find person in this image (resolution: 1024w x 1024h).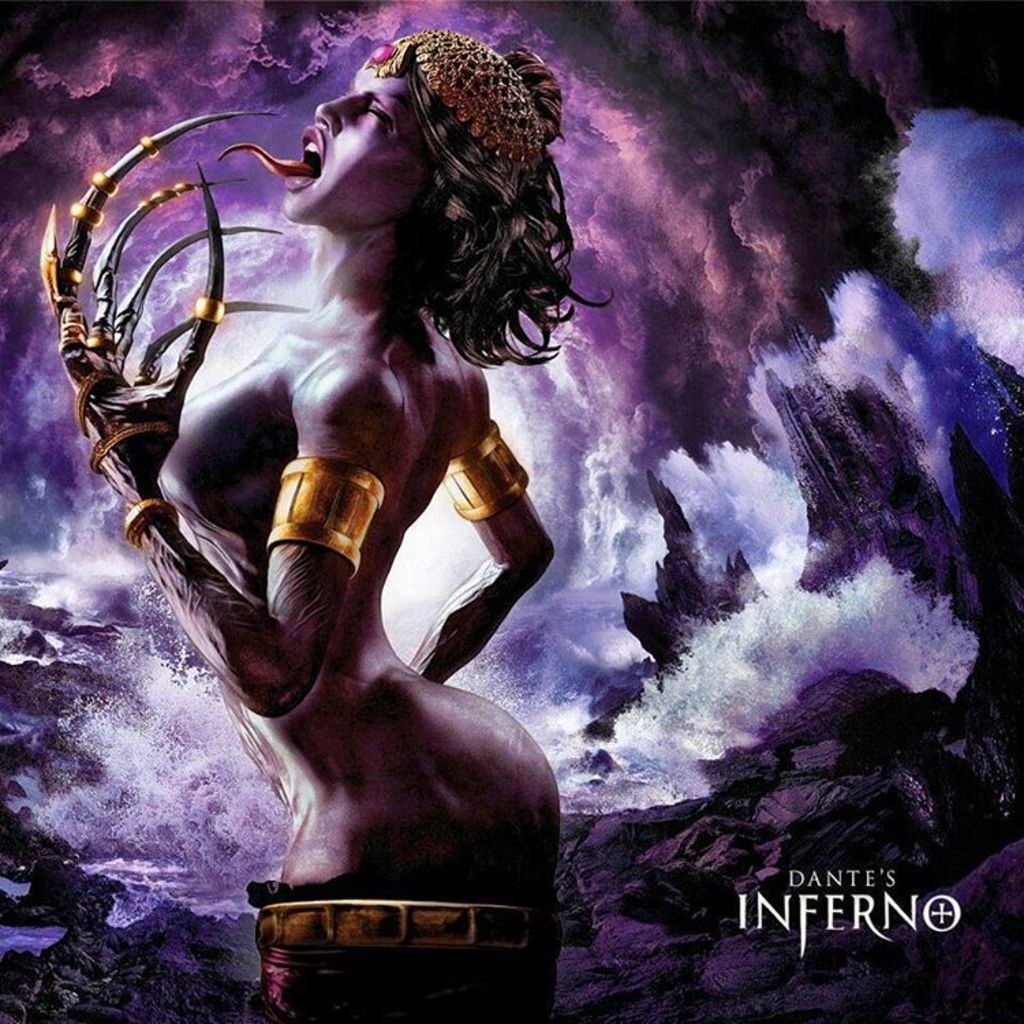
pyautogui.locateOnScreen(113, 0, 625, 1017).
